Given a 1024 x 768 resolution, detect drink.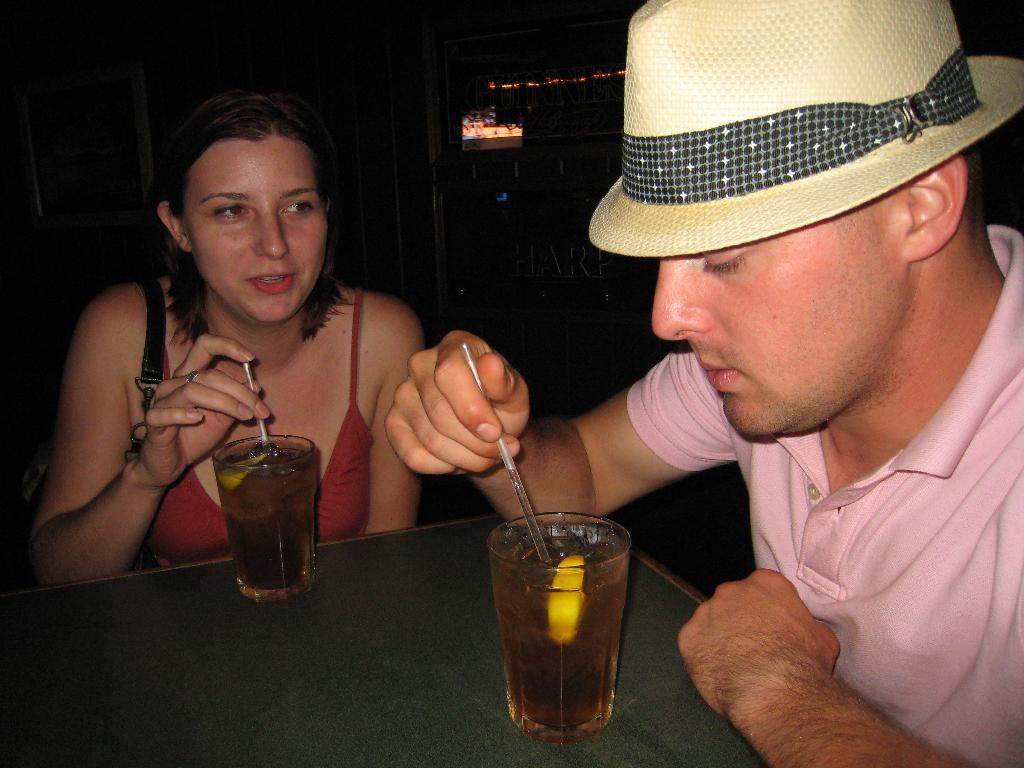
492 552 626 723.
